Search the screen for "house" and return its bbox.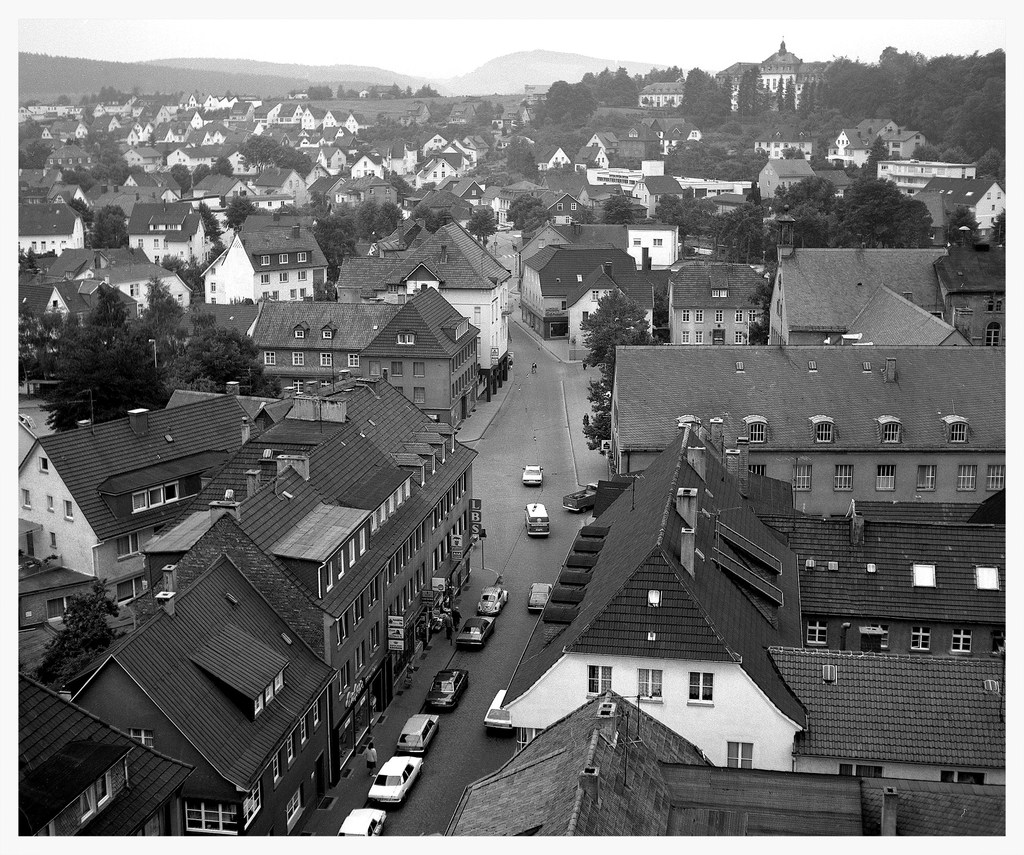
Found: rect(236, 282, 482, 434).
